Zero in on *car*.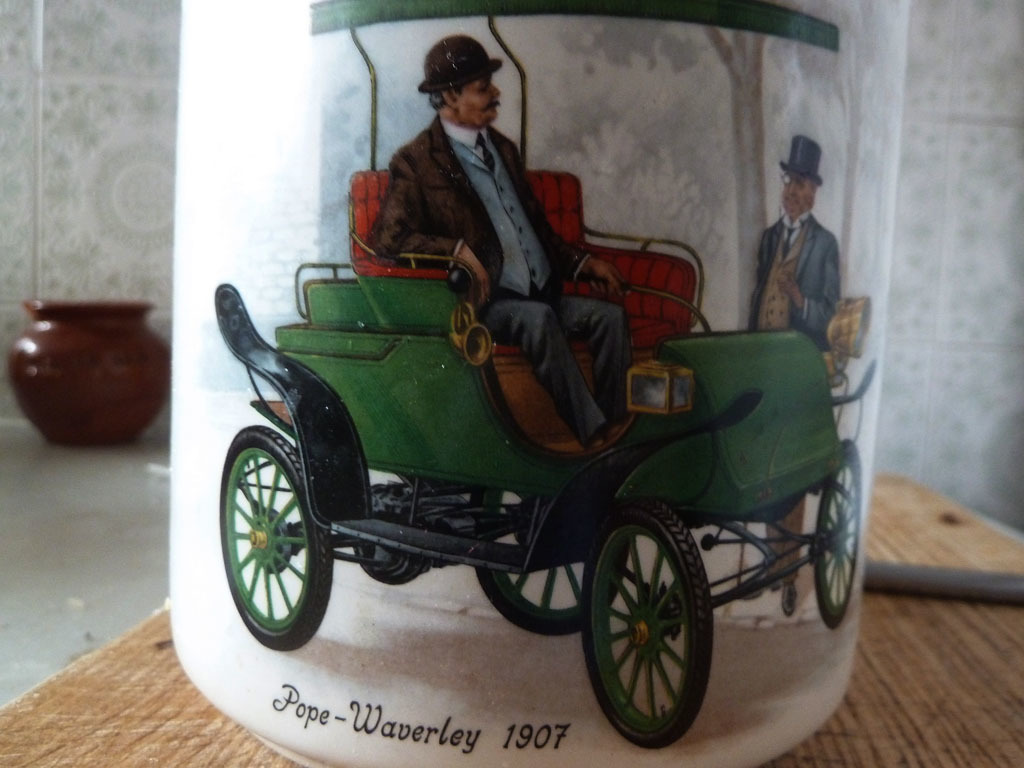
Zeroed in: {"x1": 218, "y1": 147, "x2": 868, "y2": 764}.
